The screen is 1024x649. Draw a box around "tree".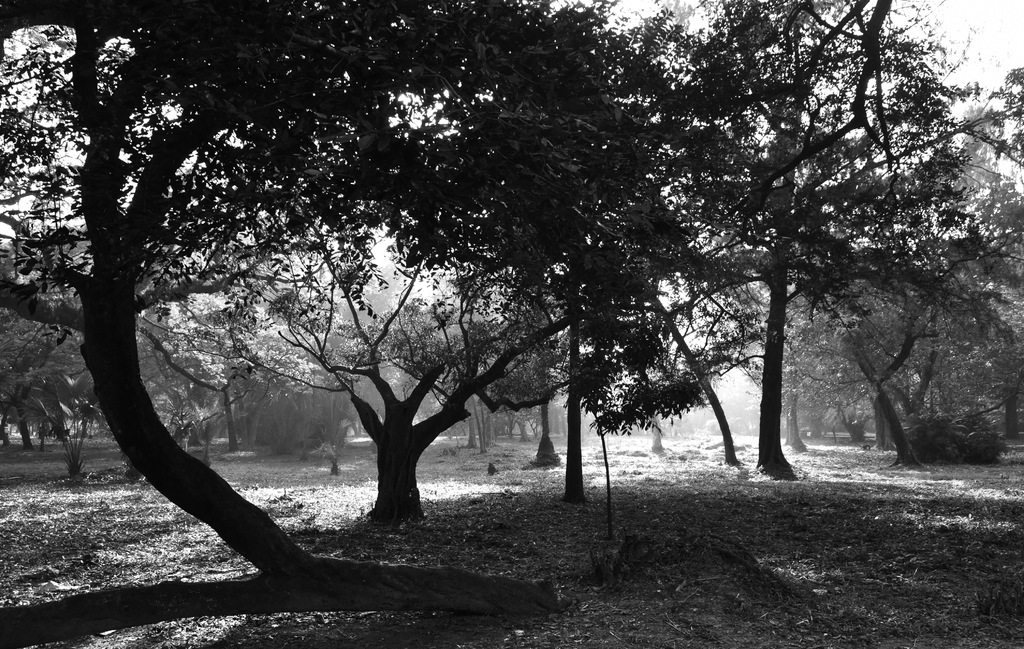
[468, 0, 726, 506].
